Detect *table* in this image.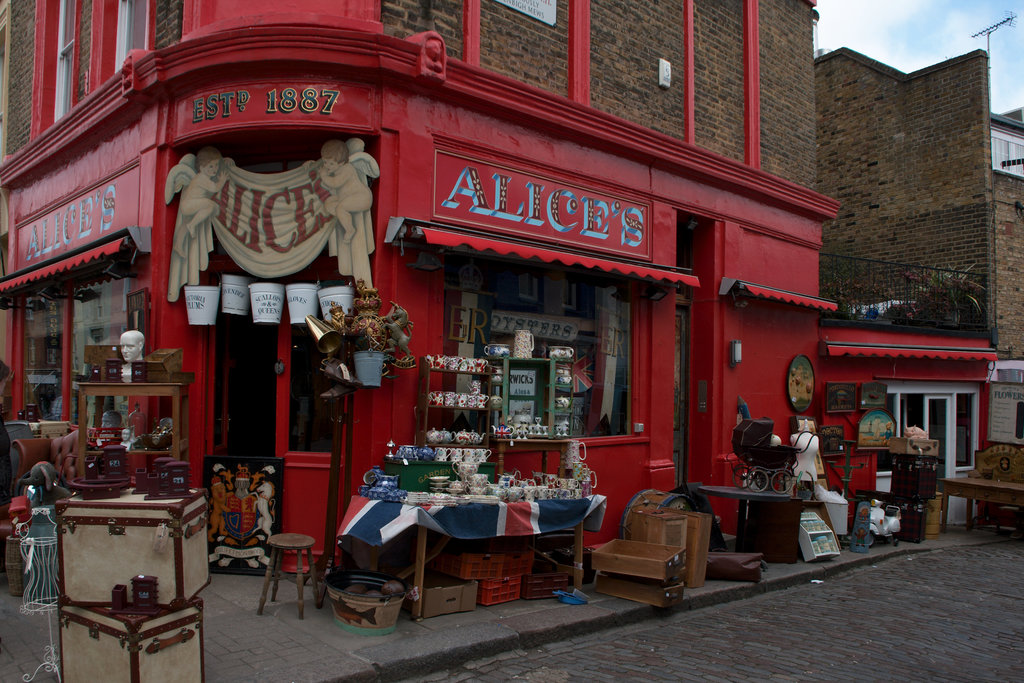
Detection: Rect(940, 473, 1023, 540).
